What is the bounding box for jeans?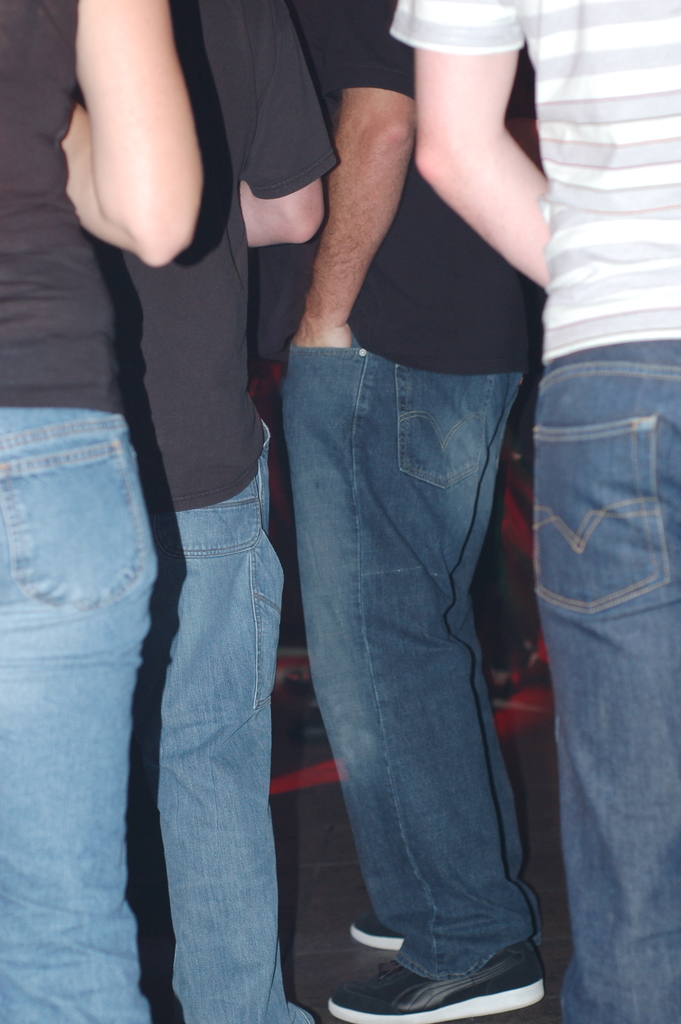
(139, 412, 320, 1022).
